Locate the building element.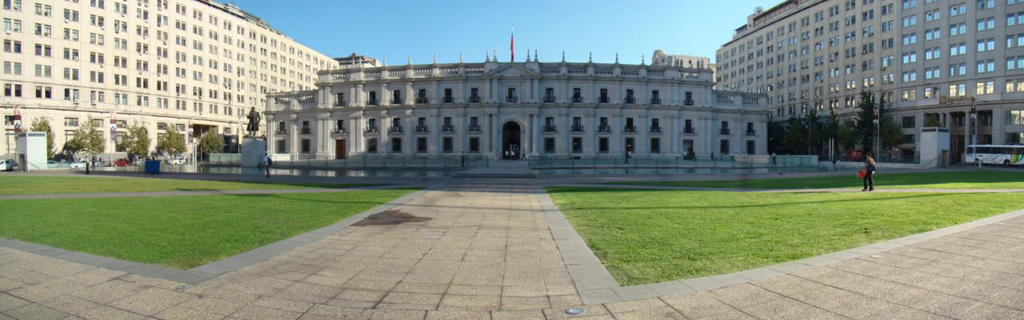
Element bbox: x1=0 y1=0 x2=341 y2=165.
